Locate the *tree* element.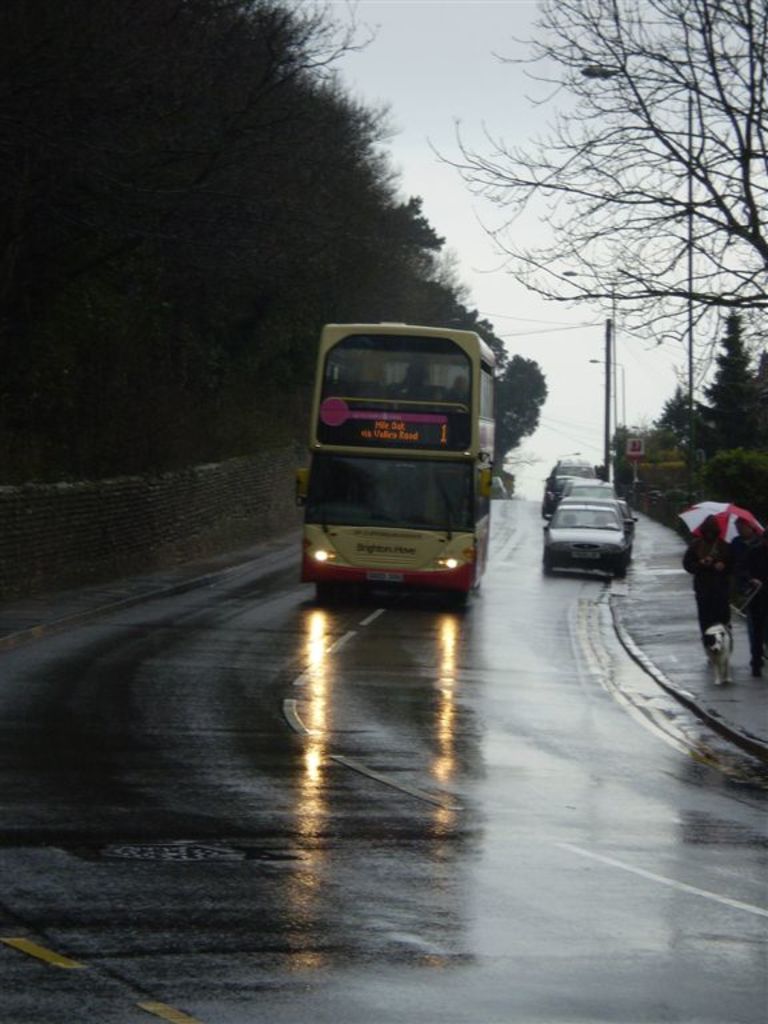
Element bbox: bbox=[611, 419, 679, 505].
